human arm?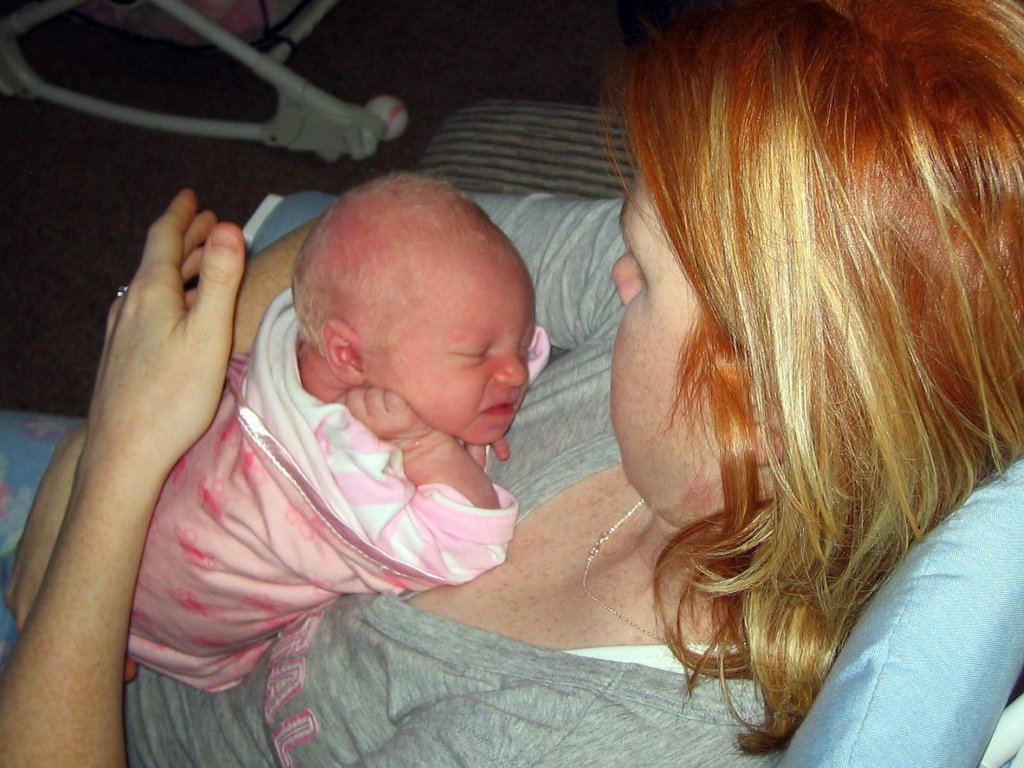
<box>342,385,513,583</box>
